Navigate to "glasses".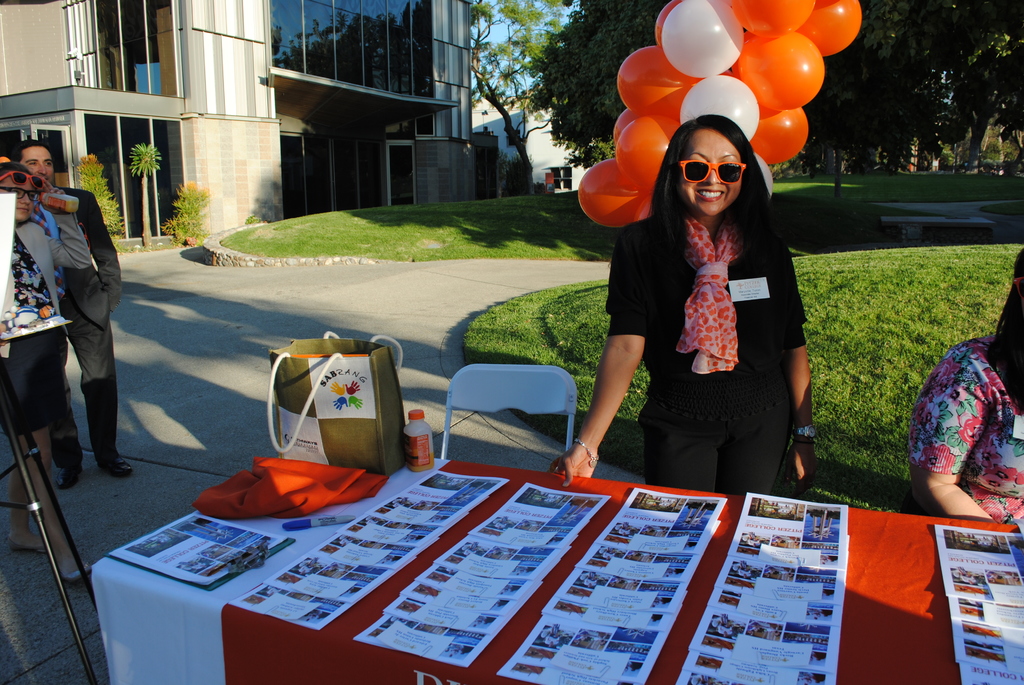
Navigation target: <box>676,154,749,187</box>.
